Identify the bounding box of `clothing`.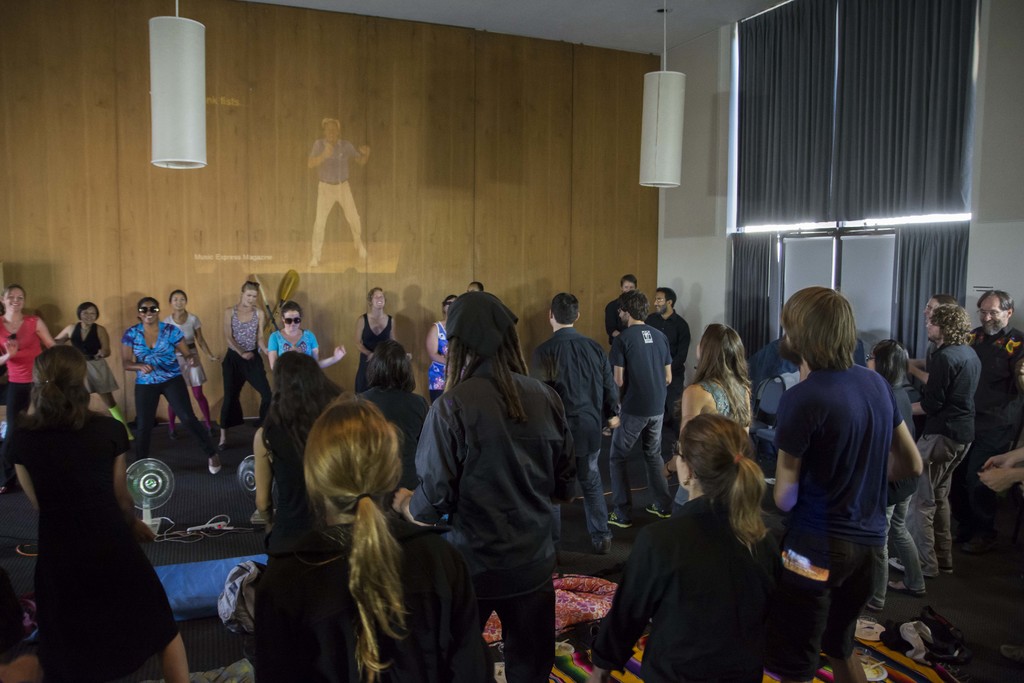
<region>306, 139, 373, 260</region>.
